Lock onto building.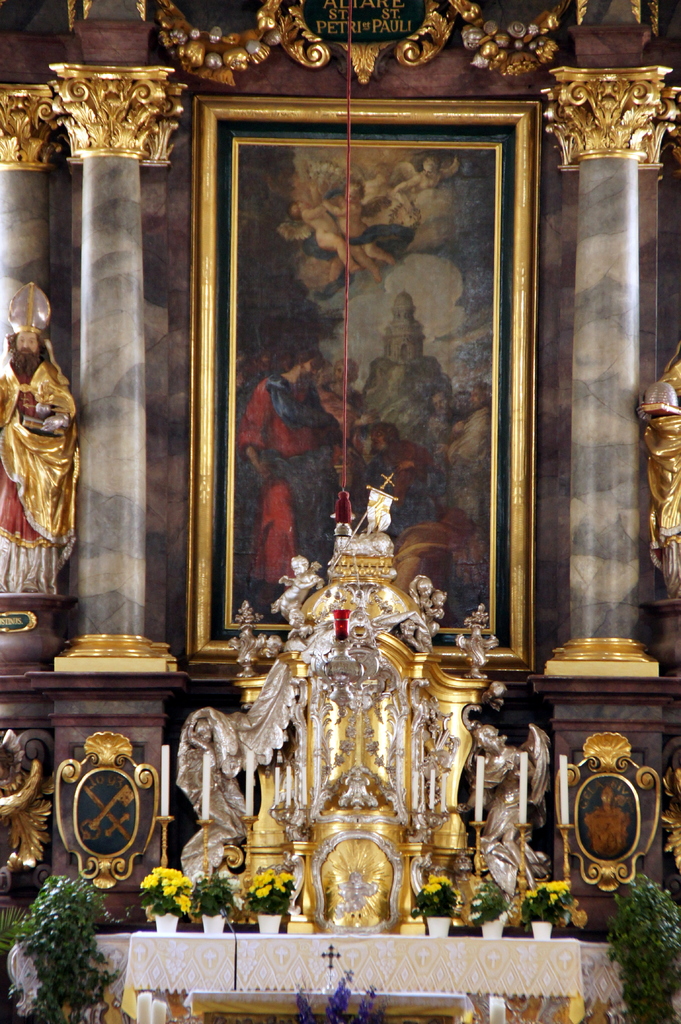
Locked: select_region(0, 0, 680, 1023).
